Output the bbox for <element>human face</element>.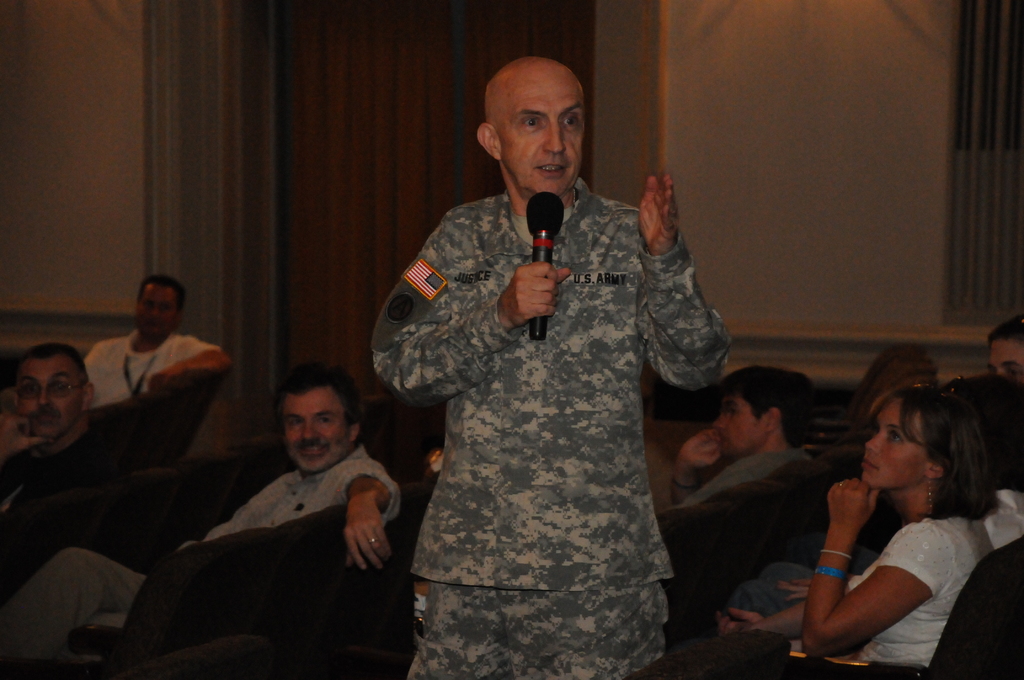
bbox=(283, 386, 351, 476).
